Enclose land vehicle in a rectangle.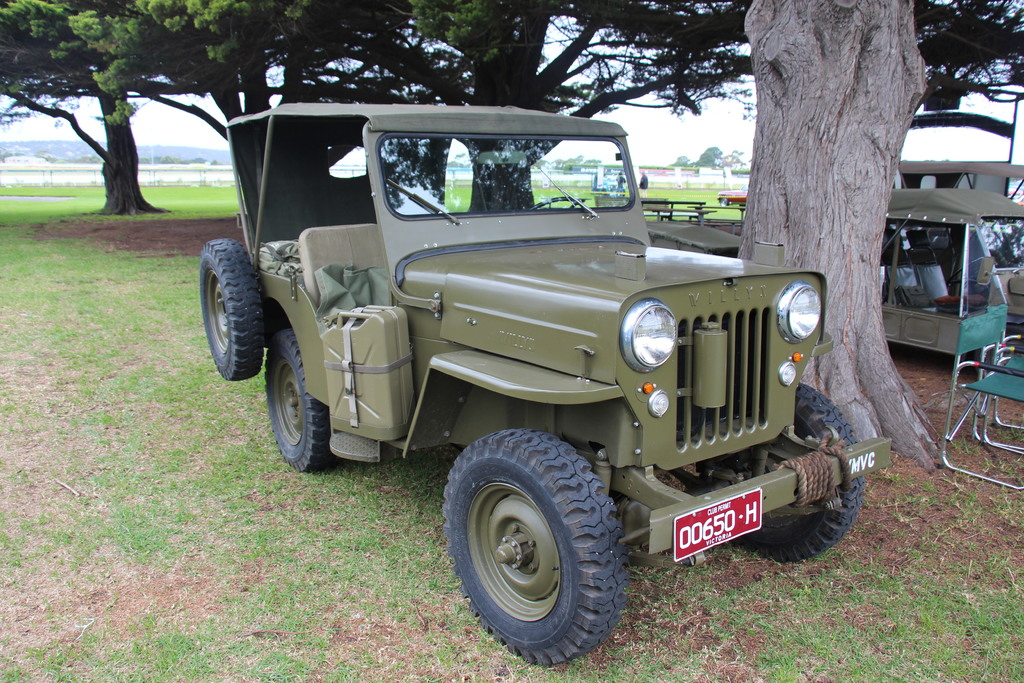
{"x1": 879, "y1": 190, "x2": 1023, "y2": 378}.
